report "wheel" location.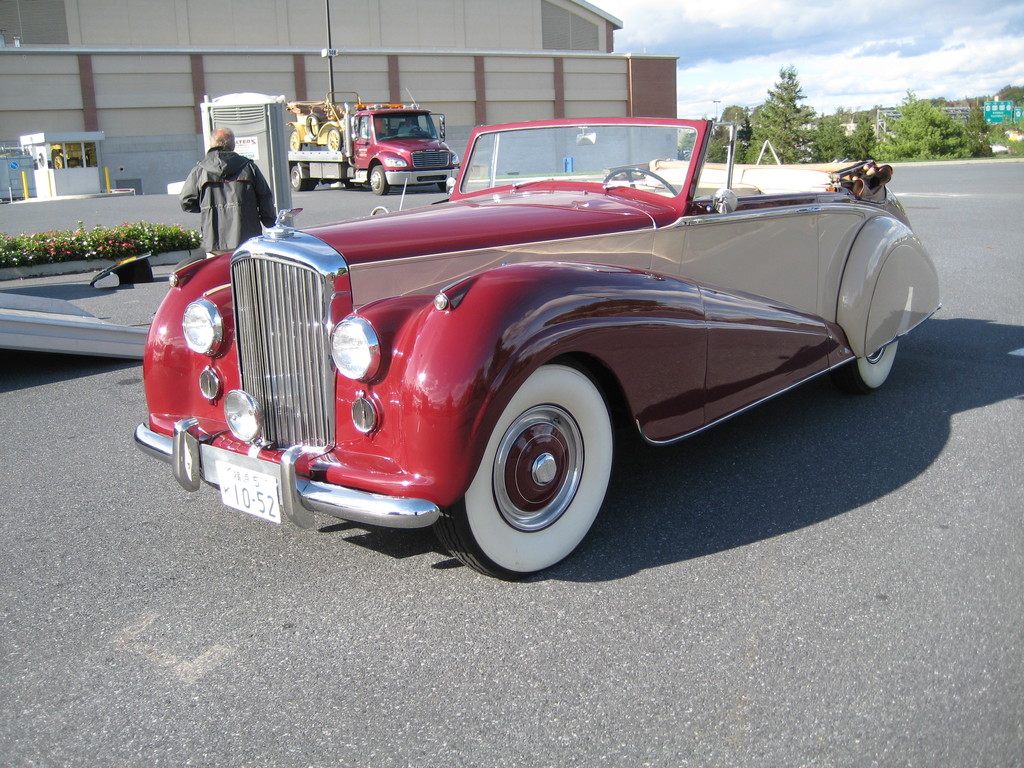
Report: <region>470, 378, 616, 566</region>.
